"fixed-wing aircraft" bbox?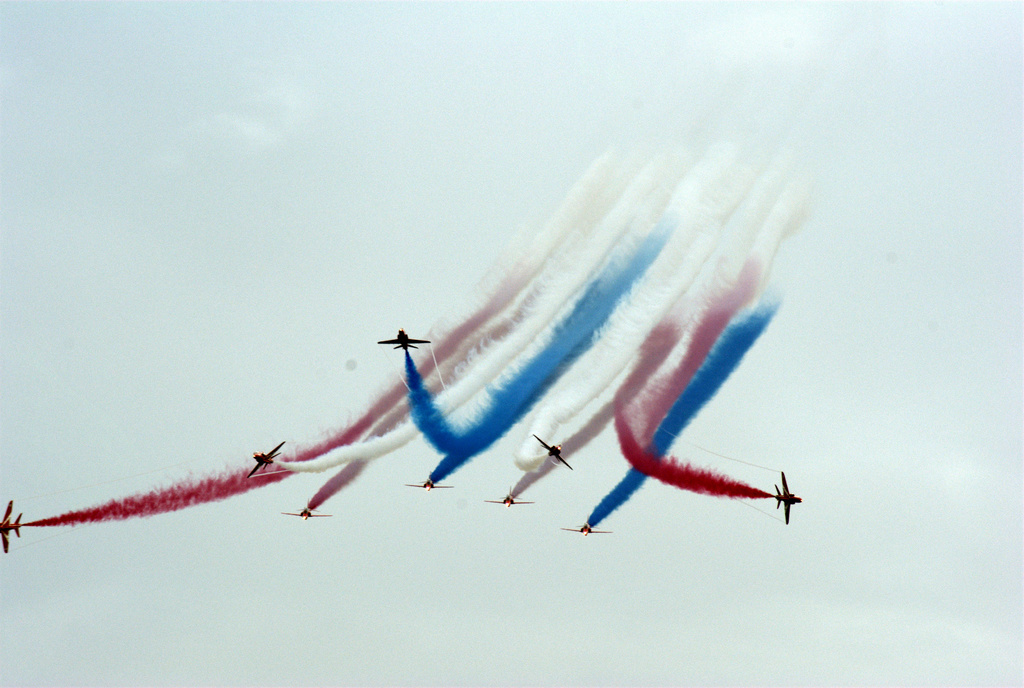
Rect(252, 444, 284, 479)
